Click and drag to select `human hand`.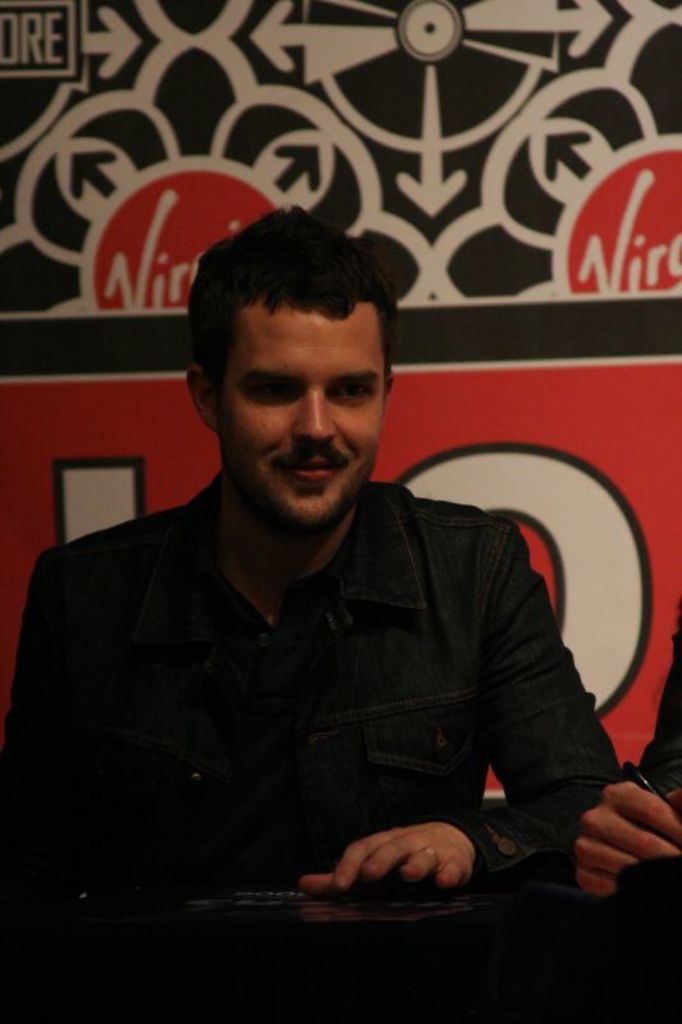
Selection: {"left": 571, "top": 778, "right": 681, "bottom": 904}.
